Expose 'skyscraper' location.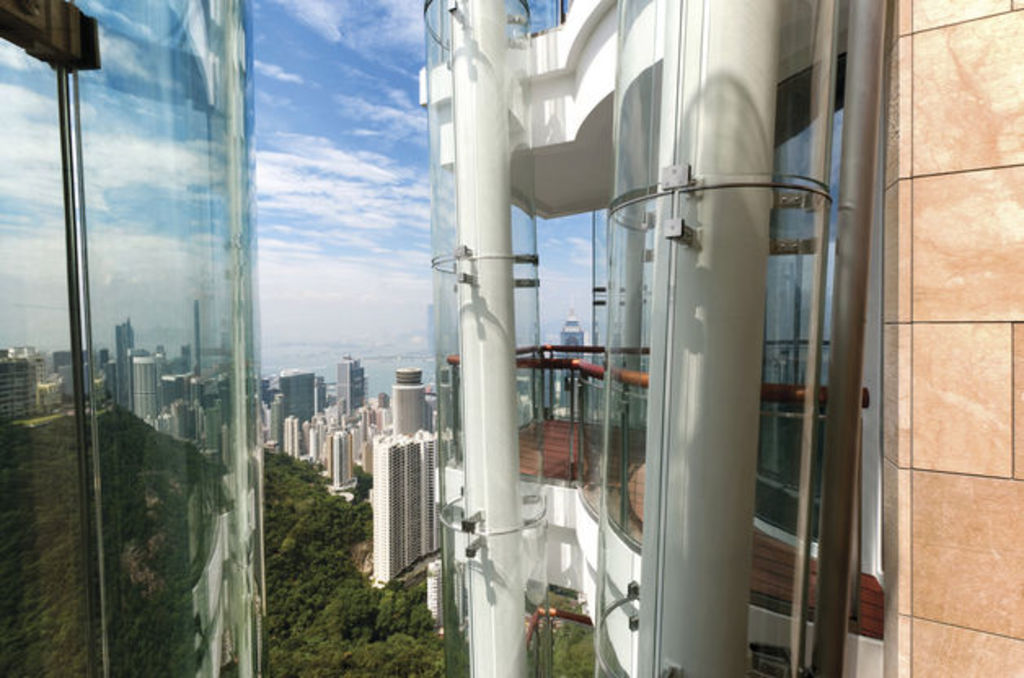
Exposed at <box>388,359,422,424</box>.
